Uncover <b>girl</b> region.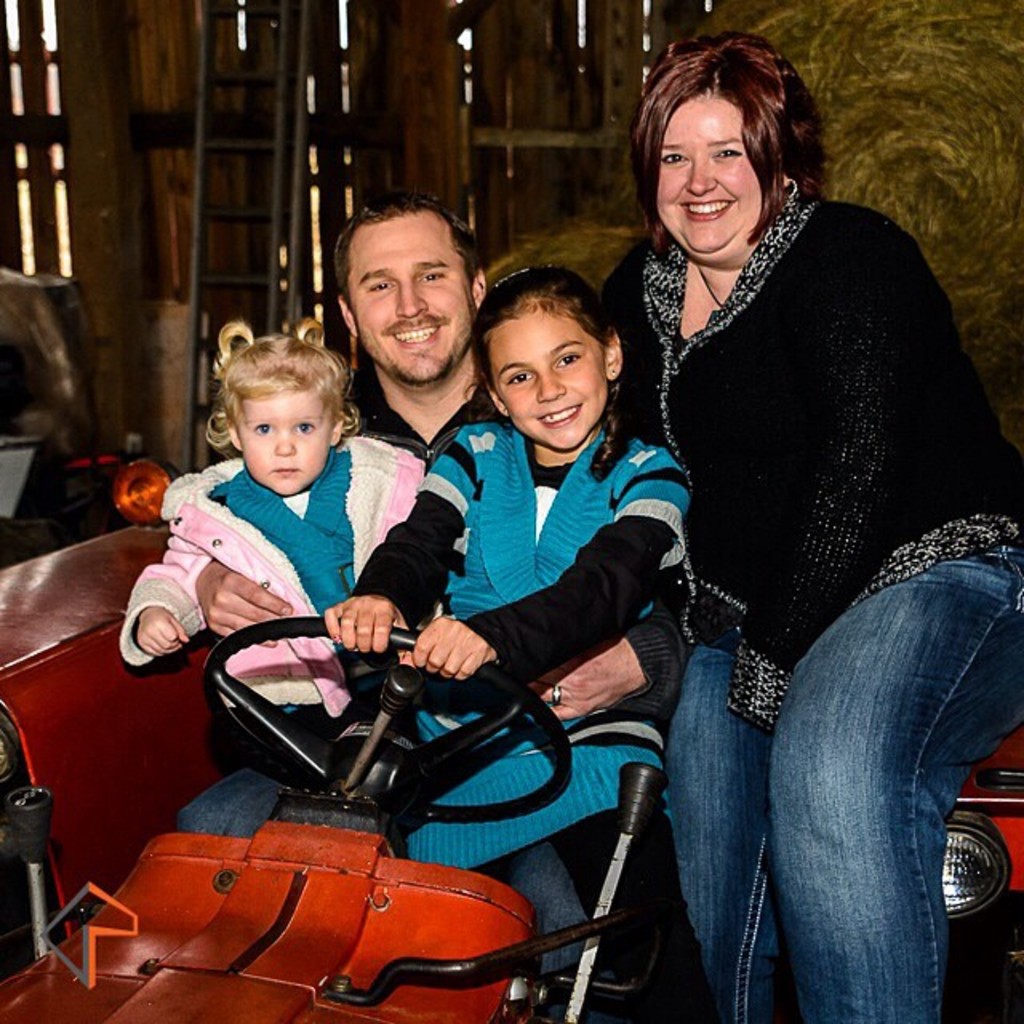
Uncovered: {"x1": 123, "y1": 322, "x2": 437, "y2": 712}.
